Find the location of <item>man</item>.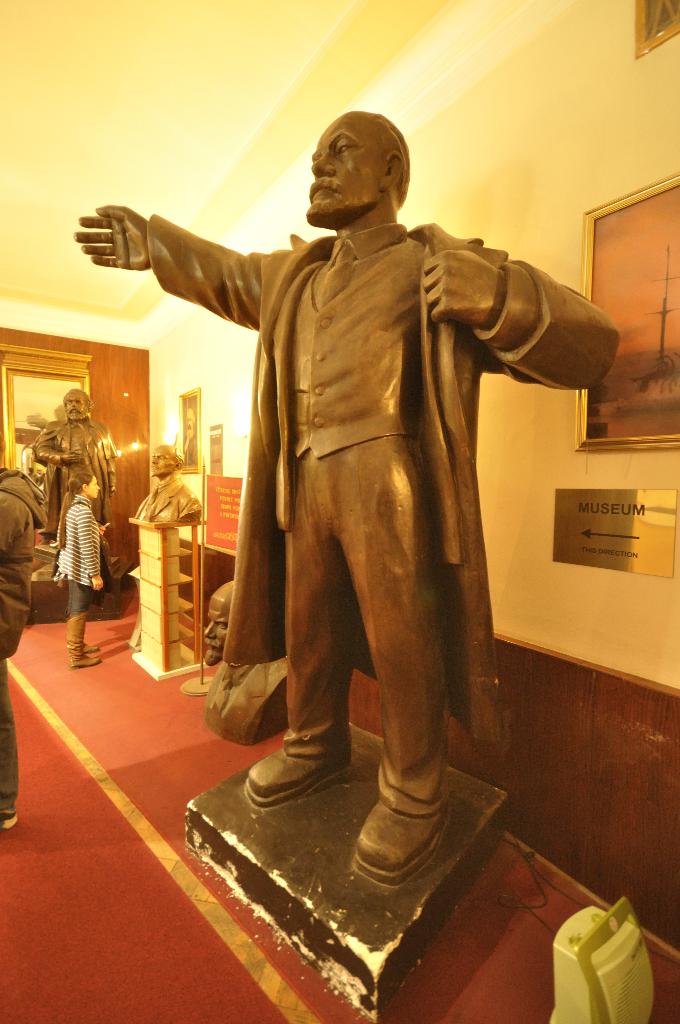
Location: [68, 112, 618, 895].
